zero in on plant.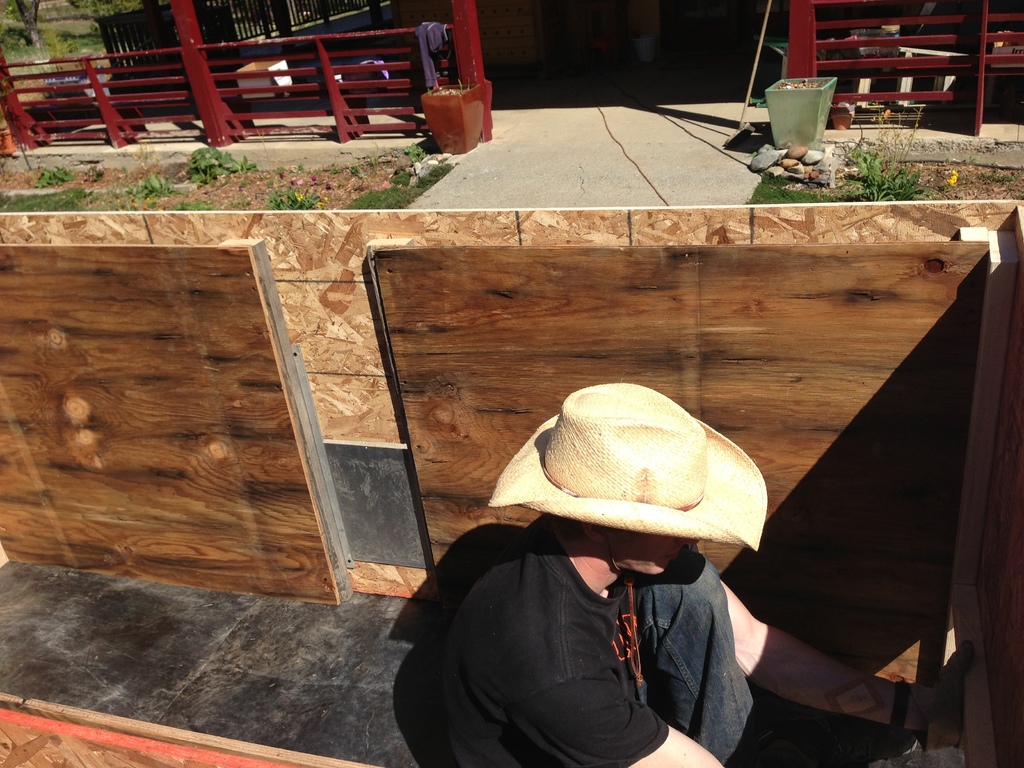
Zeroed in: [x1=351, y1=164, x2=364, y2=180].
